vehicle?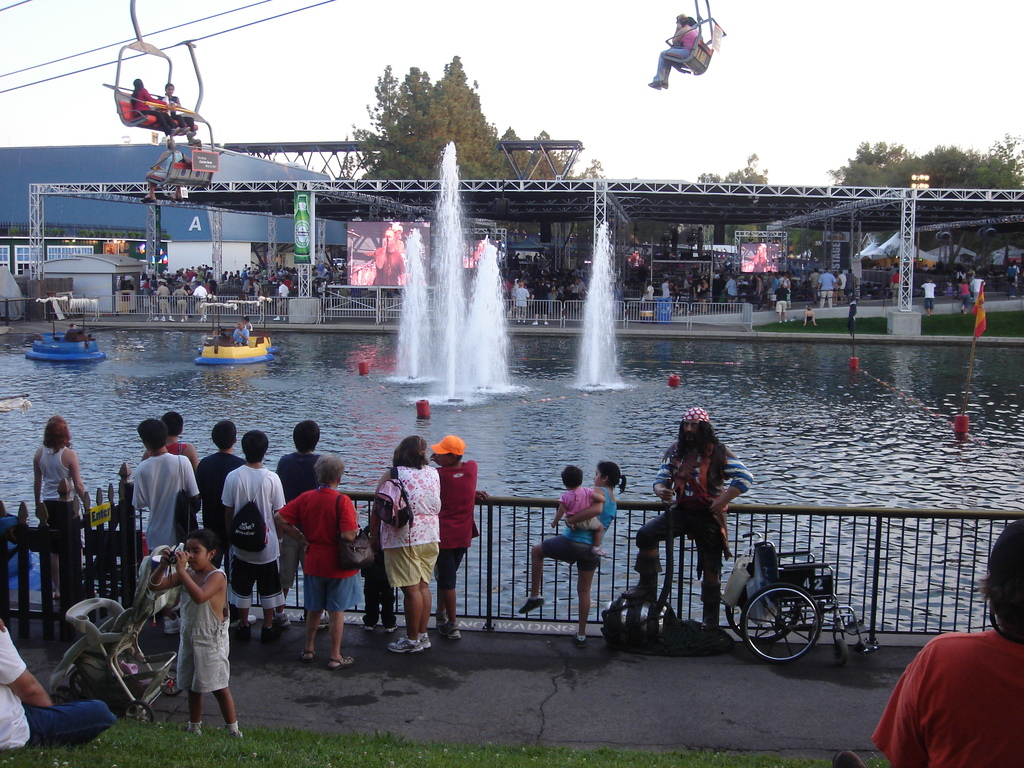
{"left": 181, "top": 321, "right": 271, "bottom": 378}
